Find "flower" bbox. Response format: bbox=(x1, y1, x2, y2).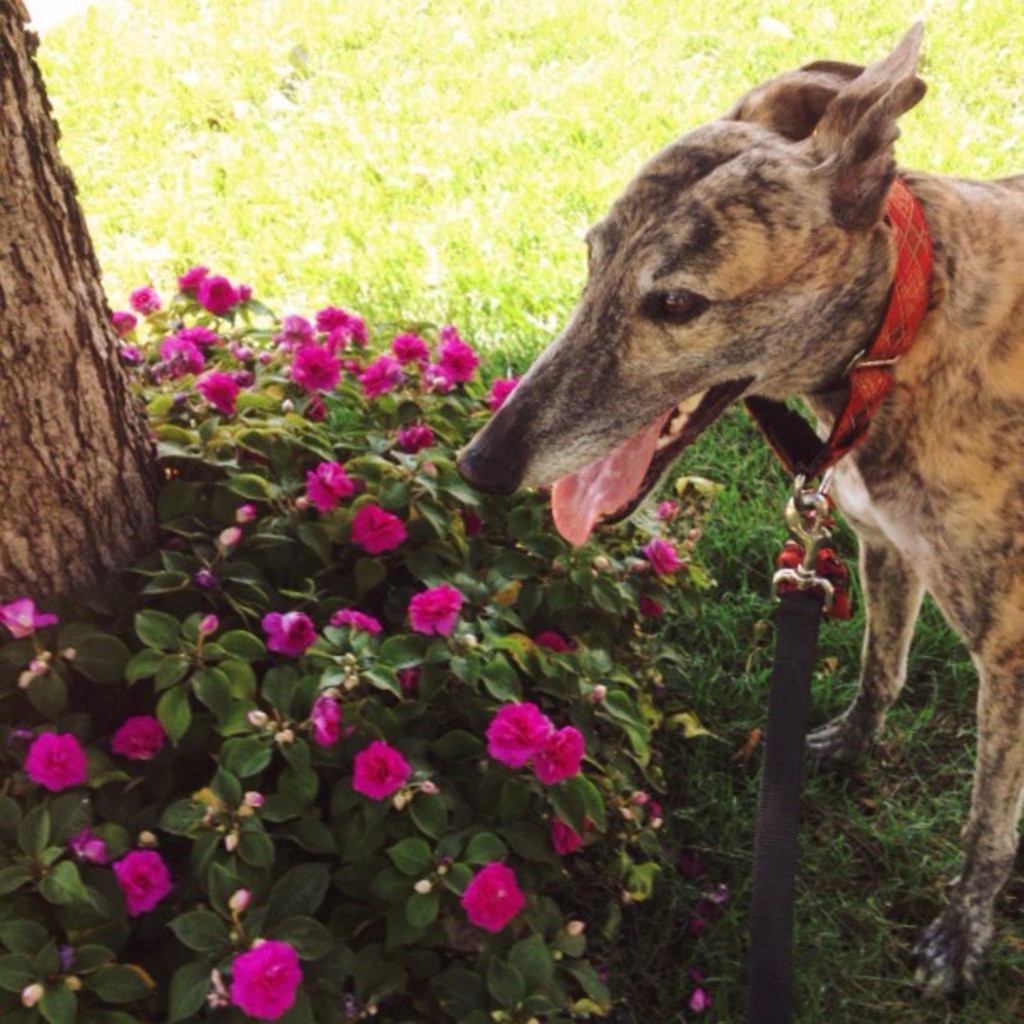
bbox=(315, 301, 346, 326).
